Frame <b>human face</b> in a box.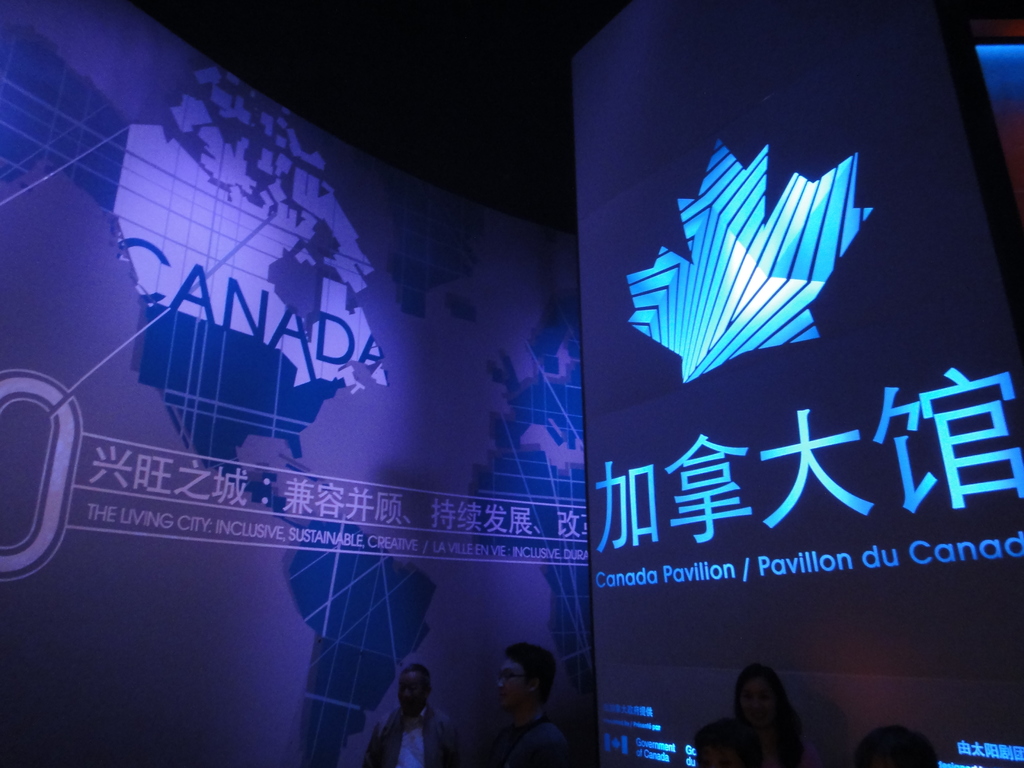
<region>398, 671, 426, 713</region>.
